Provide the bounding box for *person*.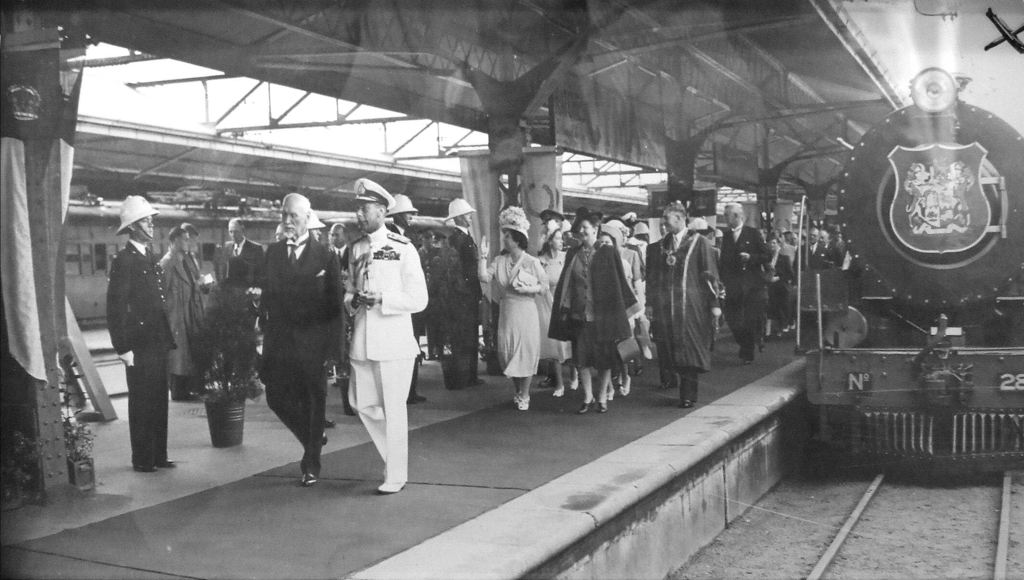
<box>261,187,341,486</box>.
